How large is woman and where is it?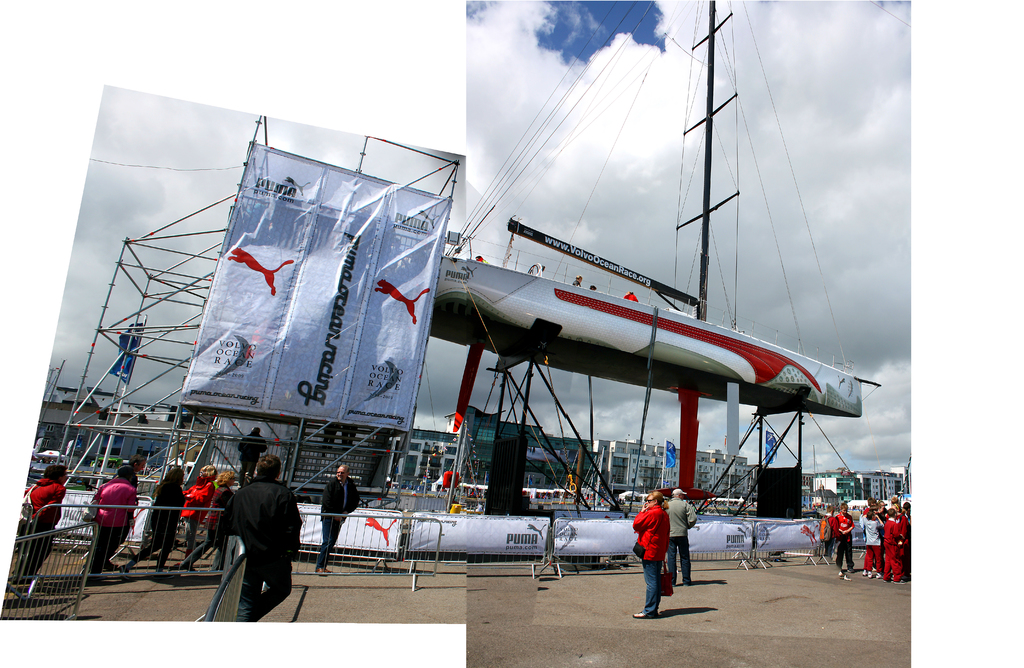
Bounding box: {"left": 179, "top": 460, "right": 211, "bottom": 556}.
